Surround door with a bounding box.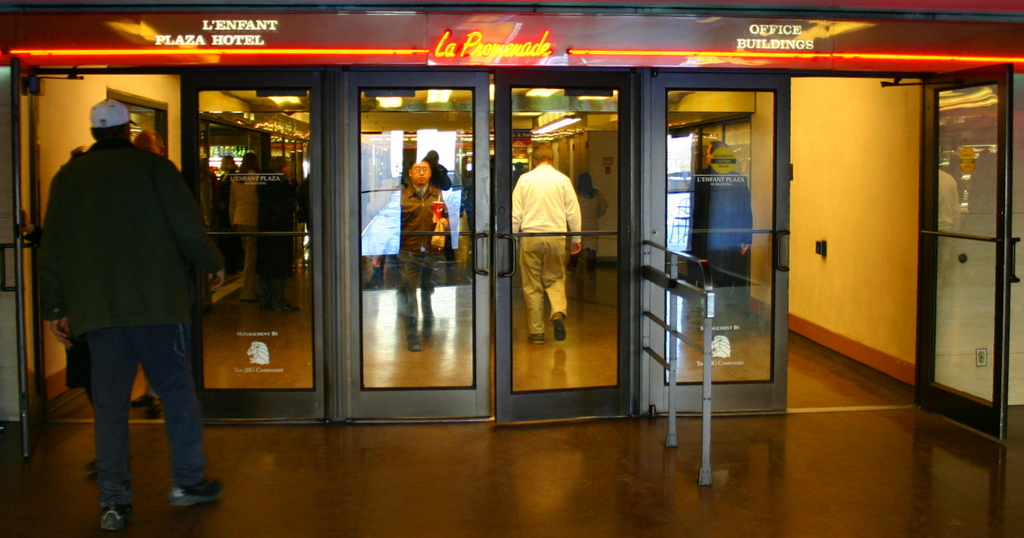
select_region(655, 73, 794, 416).
